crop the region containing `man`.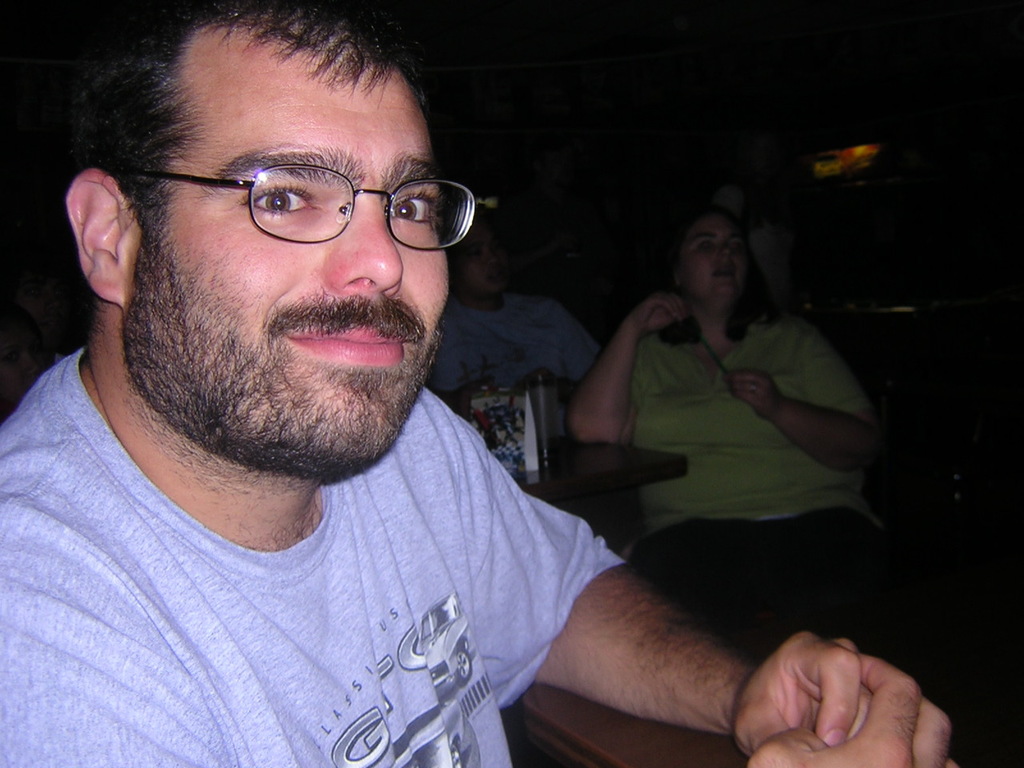
Crop region: (0,0,963,767).
